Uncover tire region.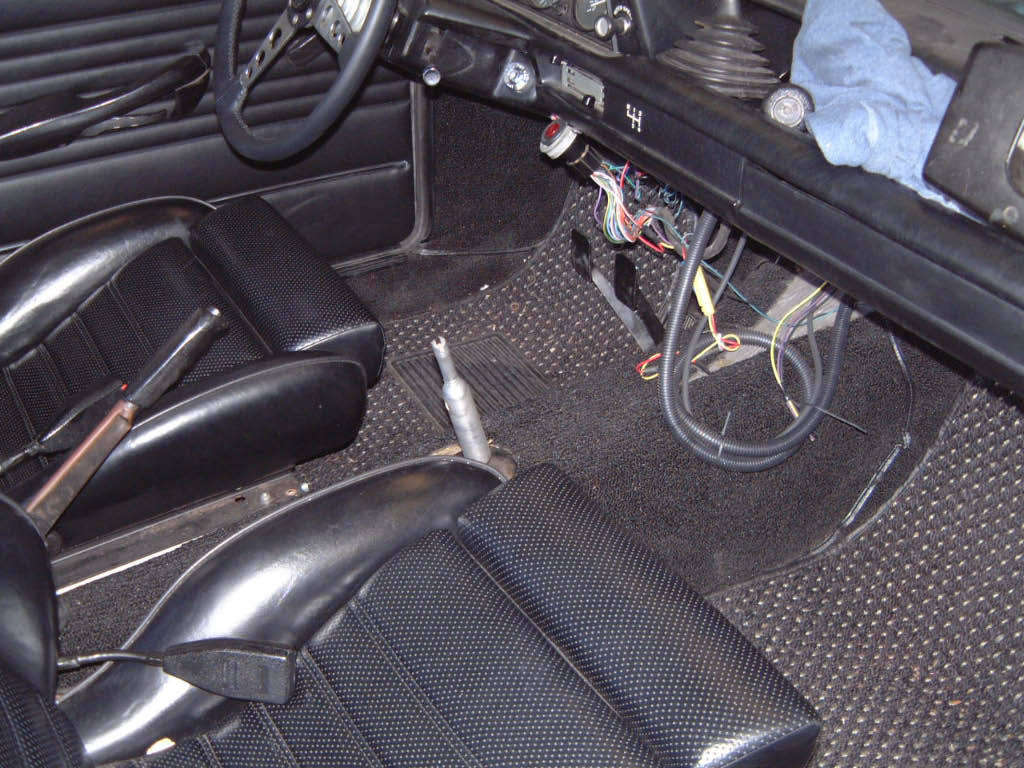
Uncovered: <box>210,0,391,167</box>.
